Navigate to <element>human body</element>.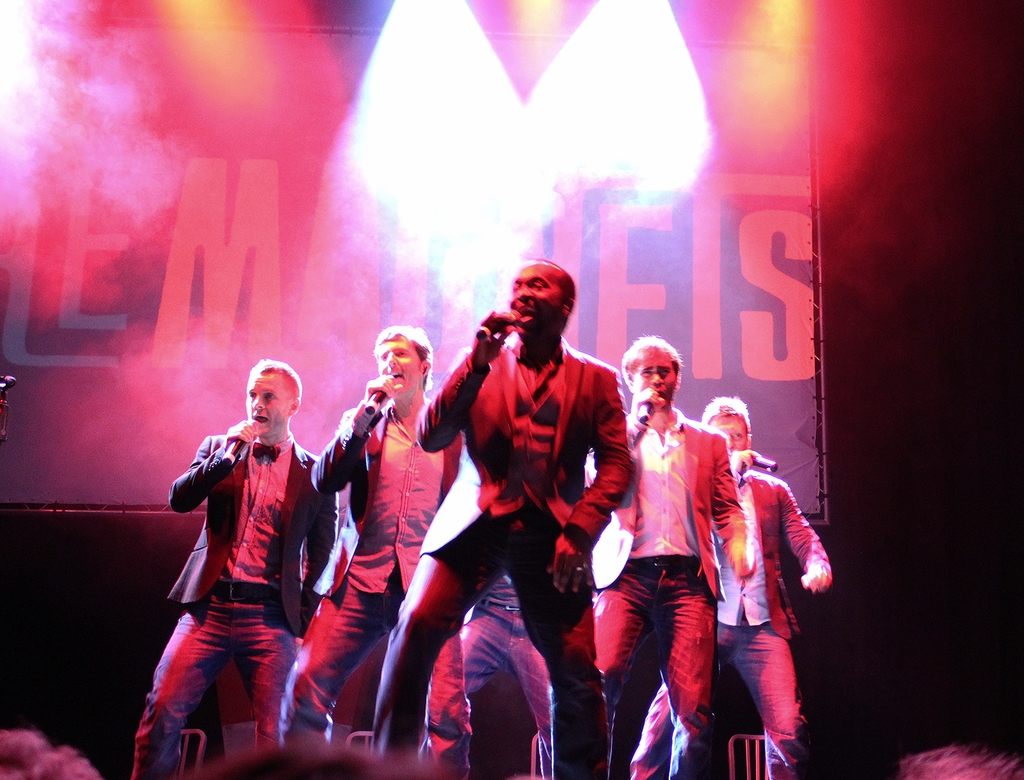
Navigation target: (408, 247, 623, 767).
